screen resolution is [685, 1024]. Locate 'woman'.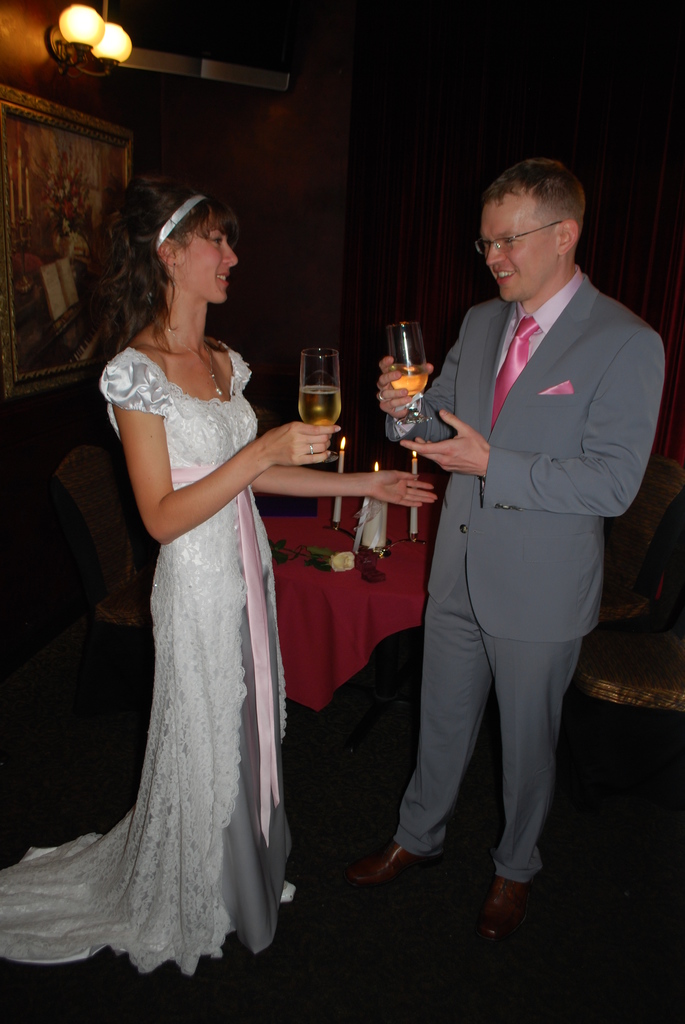
<region>125, 177, 426, 963</region>.
